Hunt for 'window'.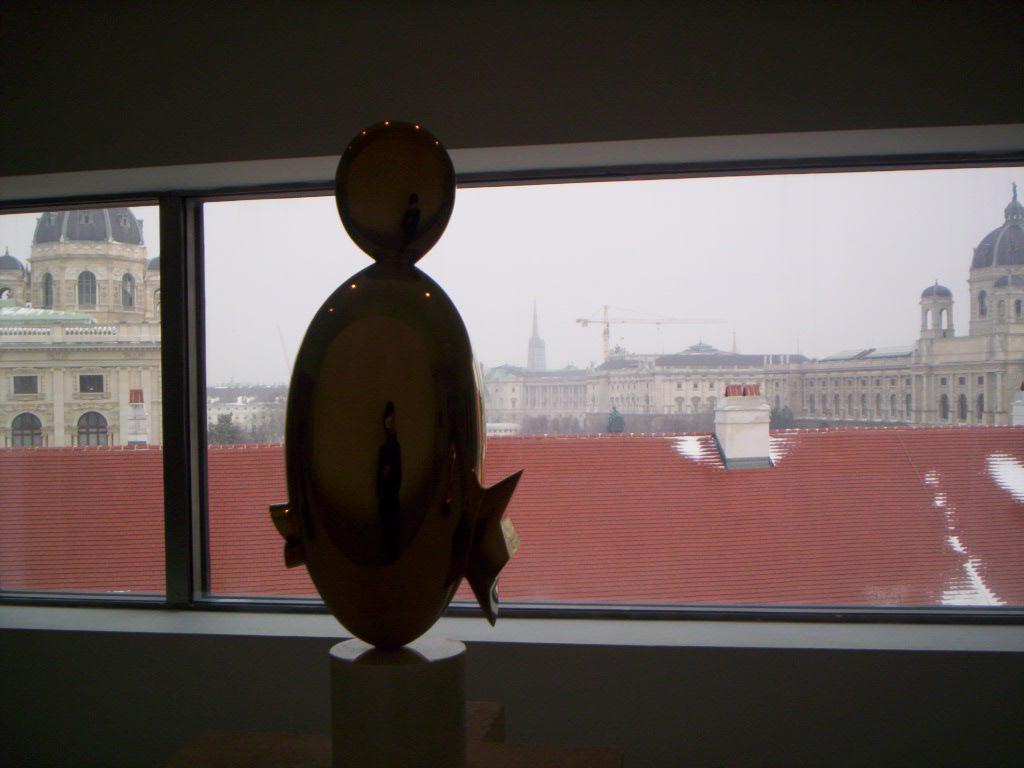
Hunted down at Rect(74, 268, 99, 317).
